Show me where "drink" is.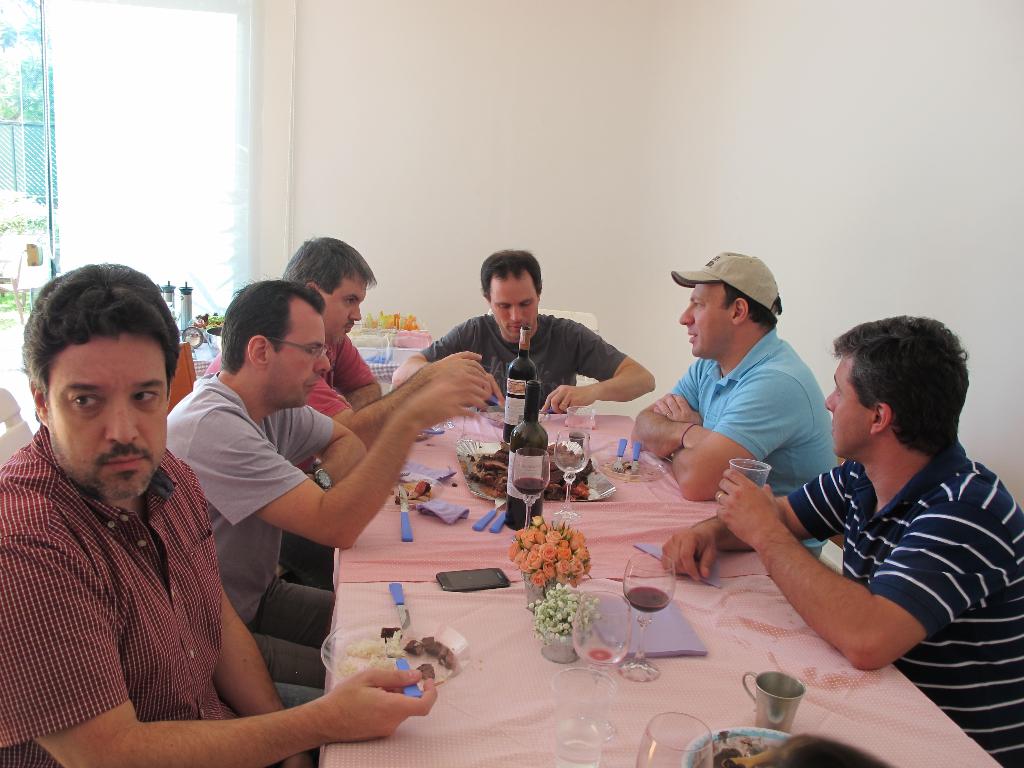
"drink" is at (513, 444, 550, 527).
